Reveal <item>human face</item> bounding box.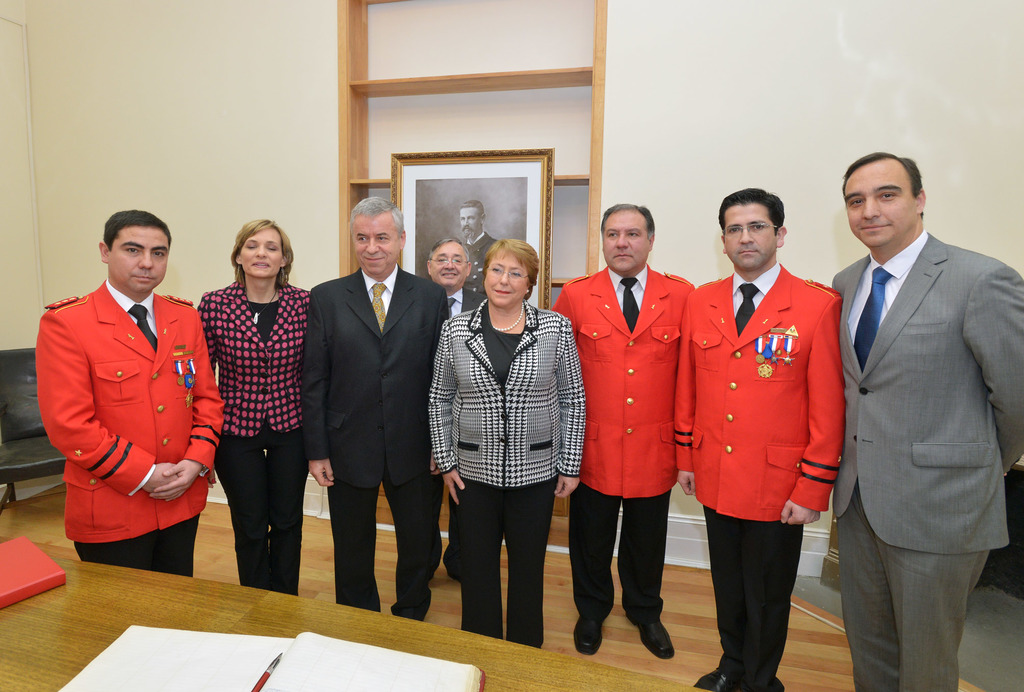
Revealed: 431, 243, 468, 286.
